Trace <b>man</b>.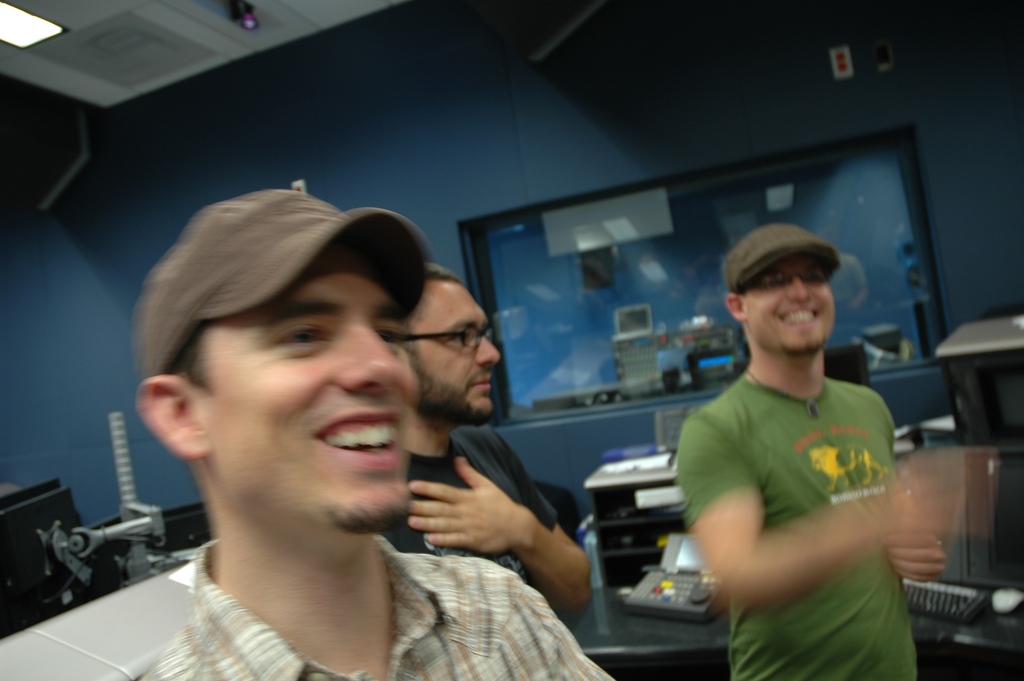
Traced to crop(671, 223, 948, 680).
